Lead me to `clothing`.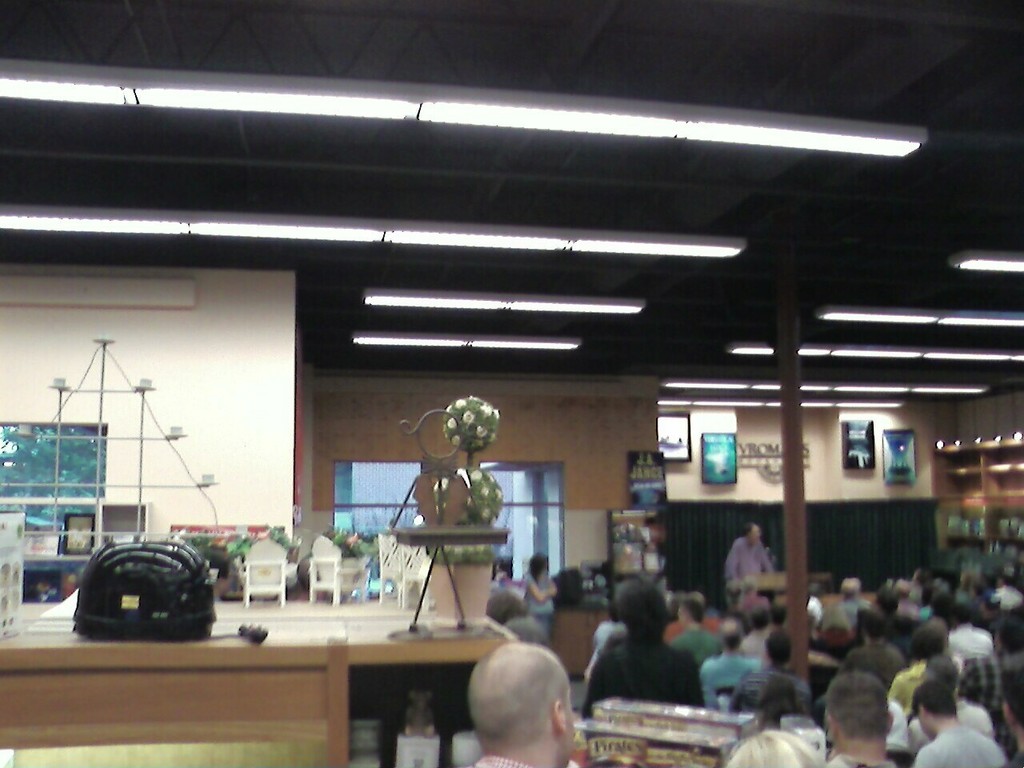
Lead to (726, 536, 773, 576).
